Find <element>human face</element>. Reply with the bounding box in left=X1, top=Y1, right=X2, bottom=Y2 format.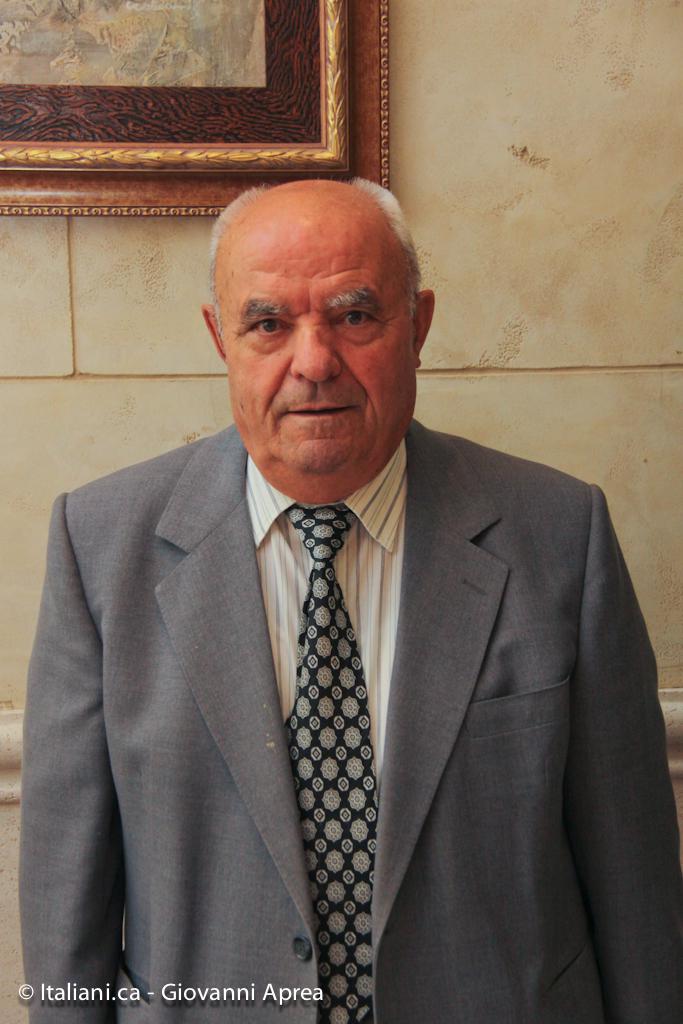
left=209, top=200, right=421, bottom=472.
